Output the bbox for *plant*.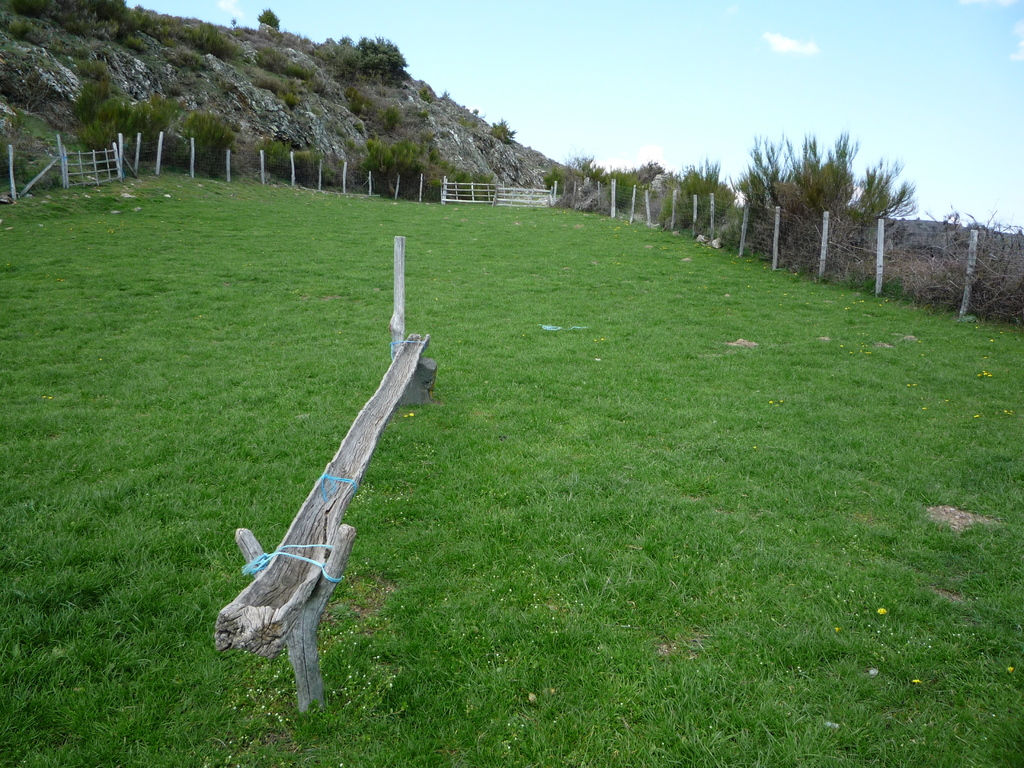
490:118:518:145.
